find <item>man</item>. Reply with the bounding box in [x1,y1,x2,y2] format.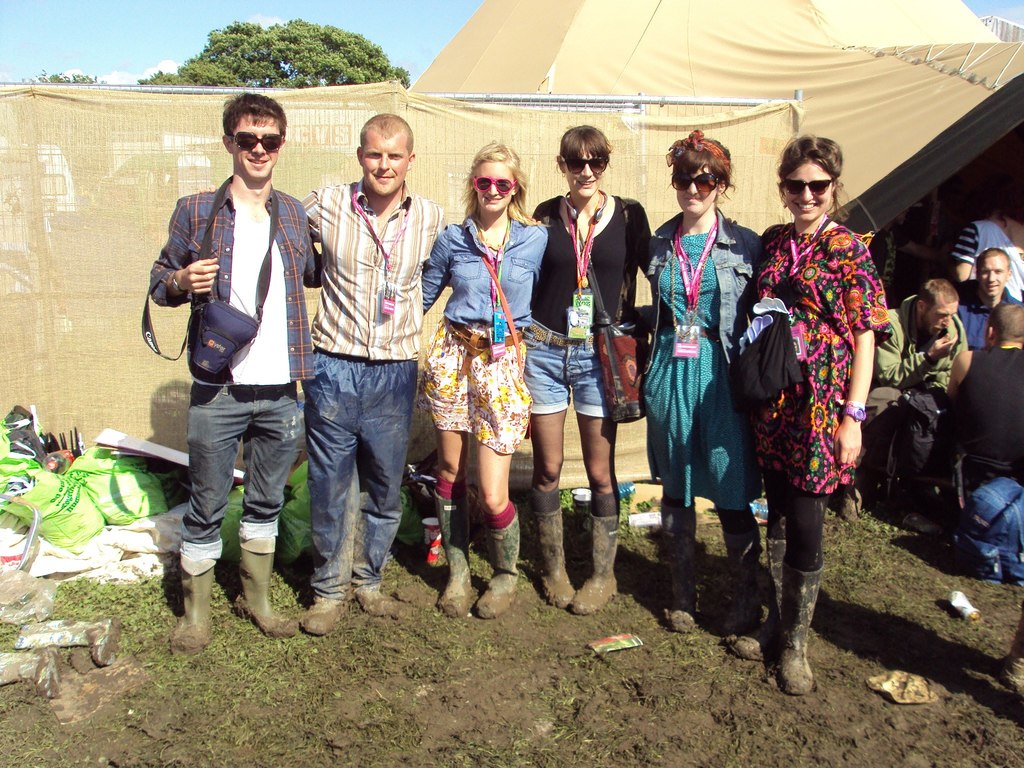
[867,208,943,306].
